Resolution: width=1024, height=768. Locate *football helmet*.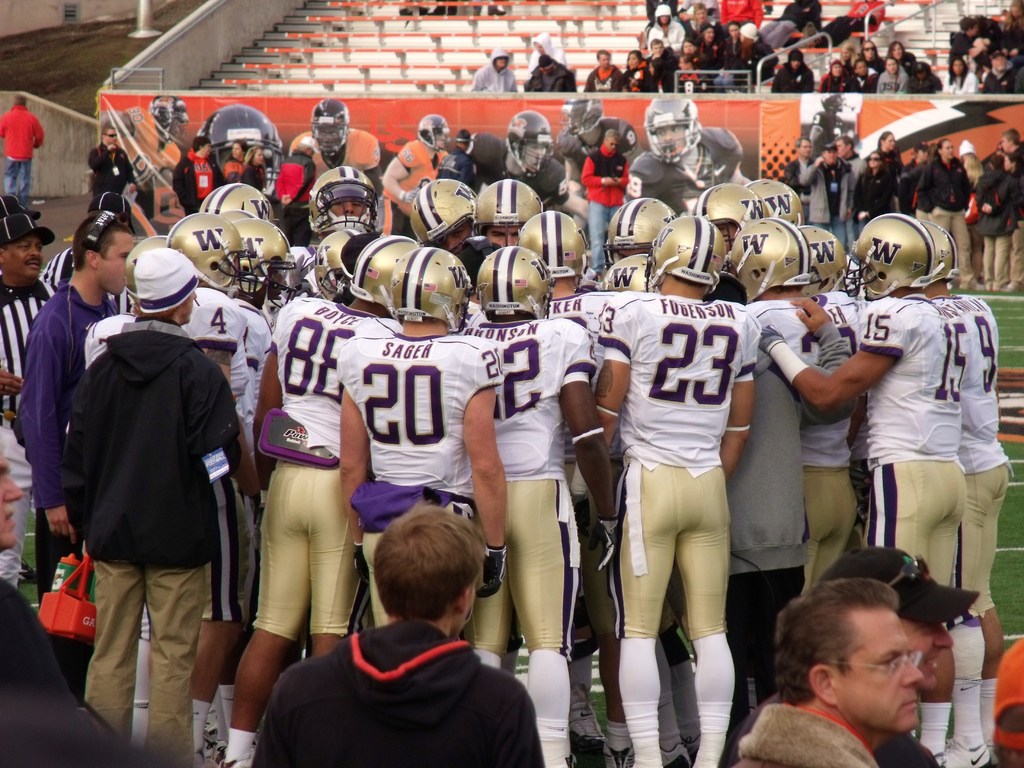
<region>559, 98, 600, 140</region>.
